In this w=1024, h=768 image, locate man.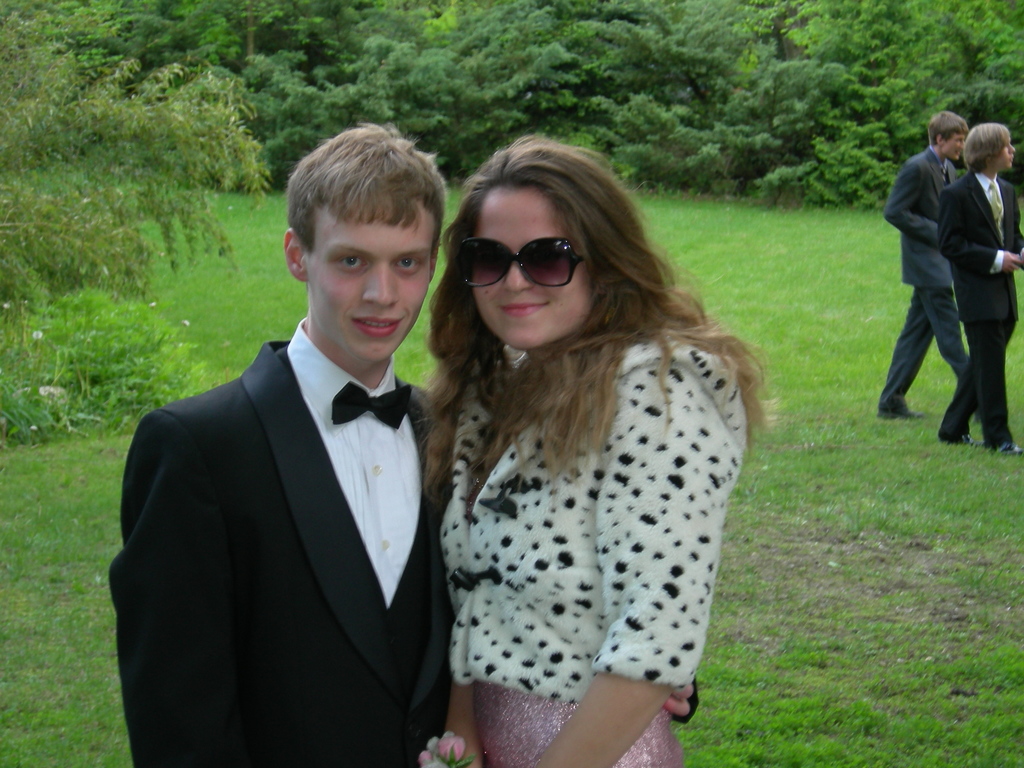
Bounding box: 107, 119, 448, 767.
